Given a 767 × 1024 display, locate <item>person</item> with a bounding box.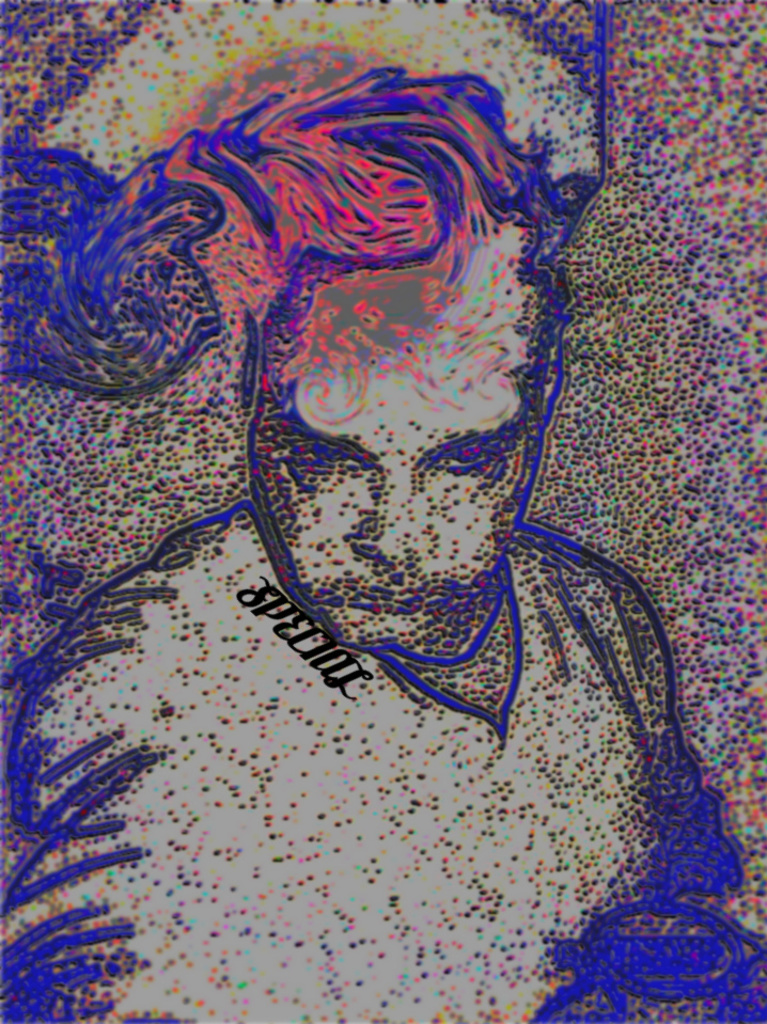
Located: {"left": 20, "top": 48, "right": 723, "bottom": 994}.
